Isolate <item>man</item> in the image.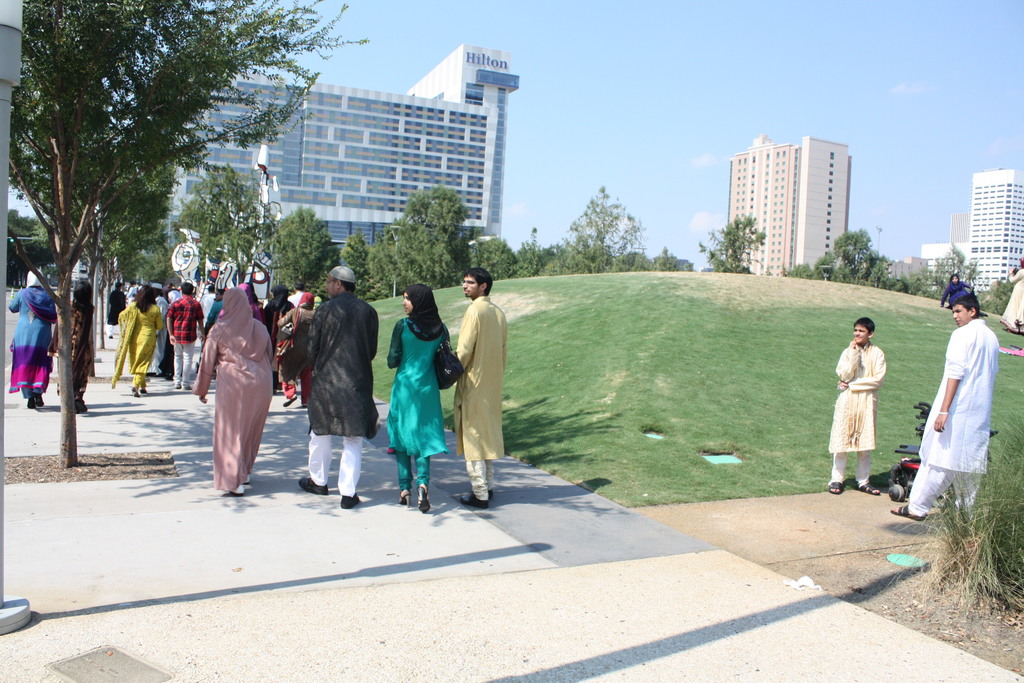
Isolated region: [left=166, top=282, right=207, bottom=388].
